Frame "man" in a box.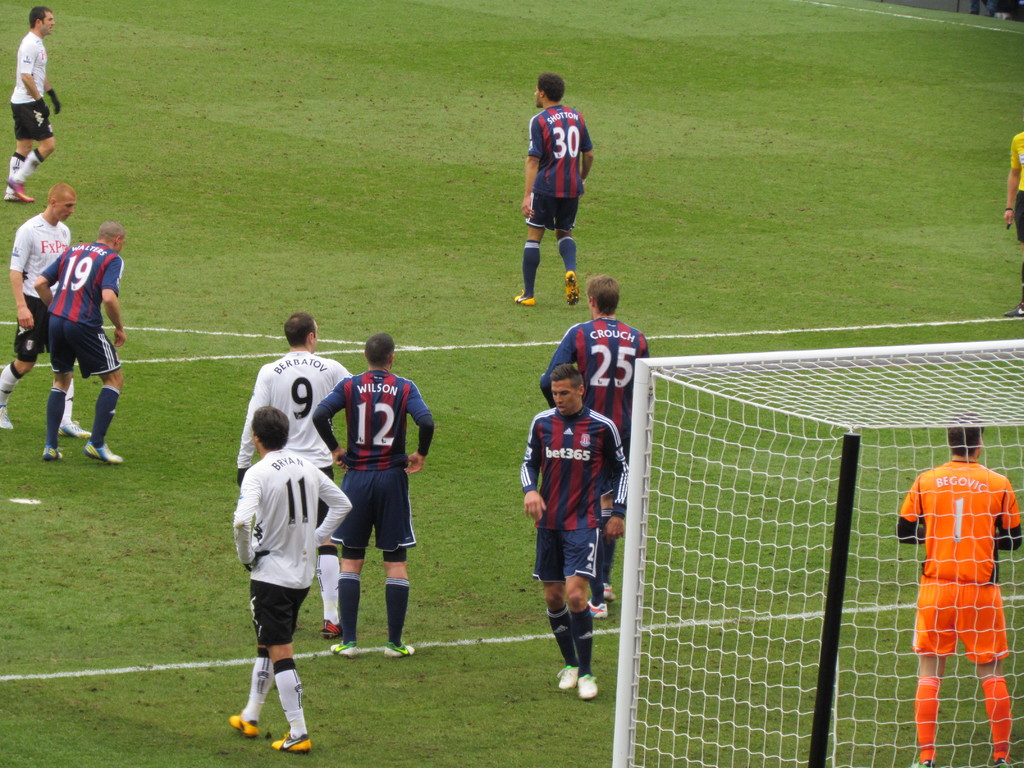
536, 272, 655, 618.
